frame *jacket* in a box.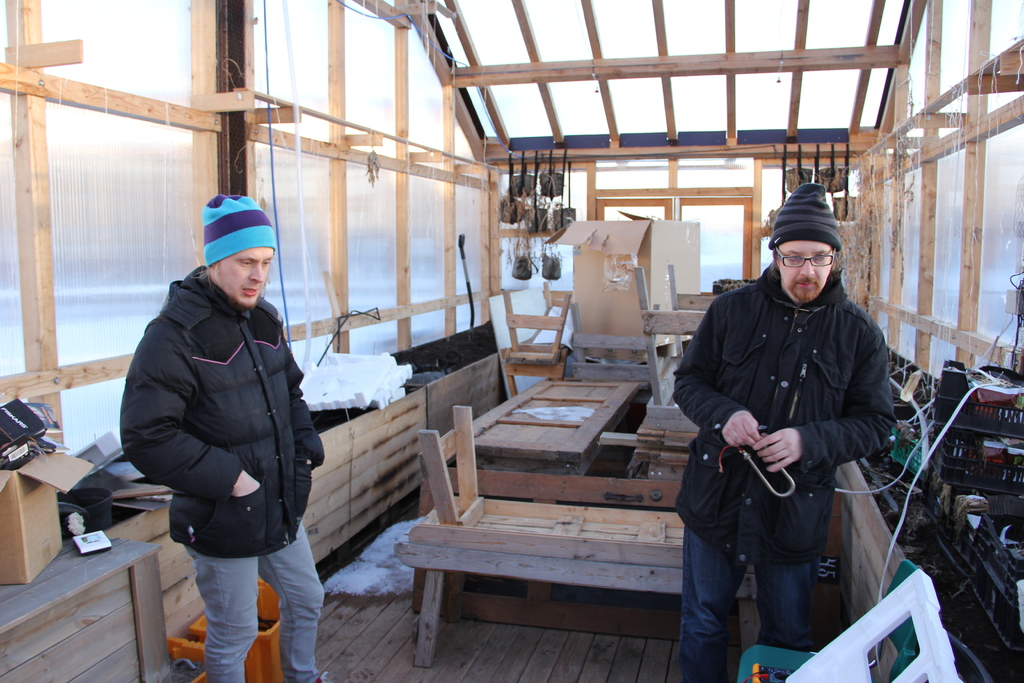
[662,263,902,582].
